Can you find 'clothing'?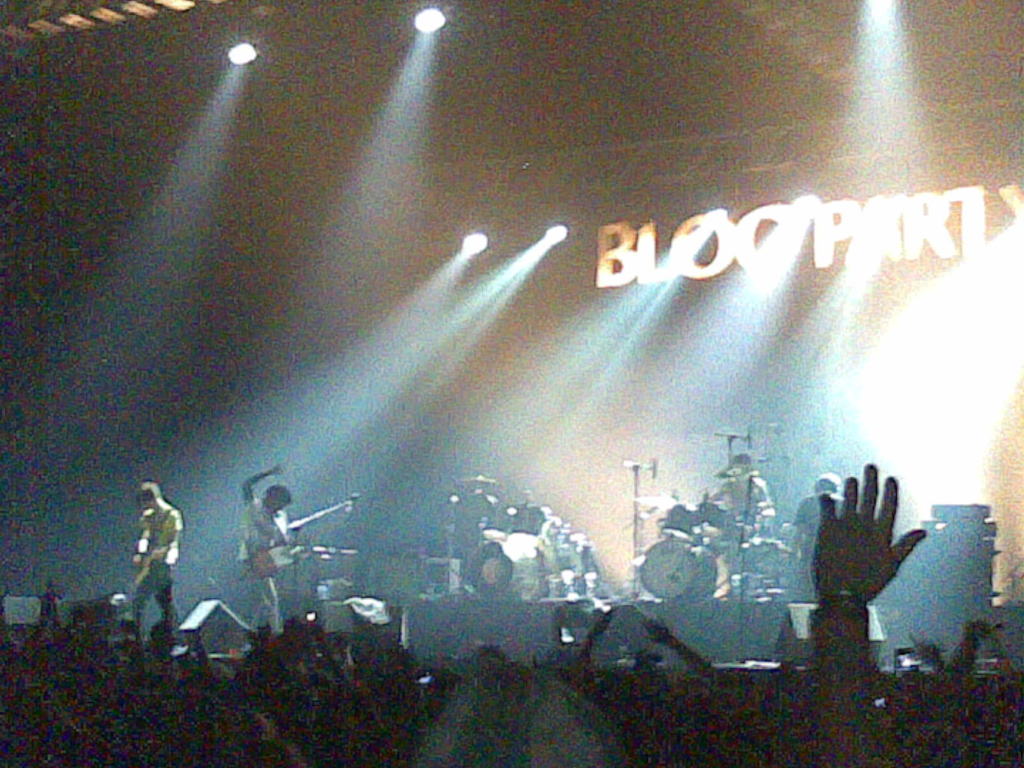
Yes, bounding box: 131 502 189 628.
